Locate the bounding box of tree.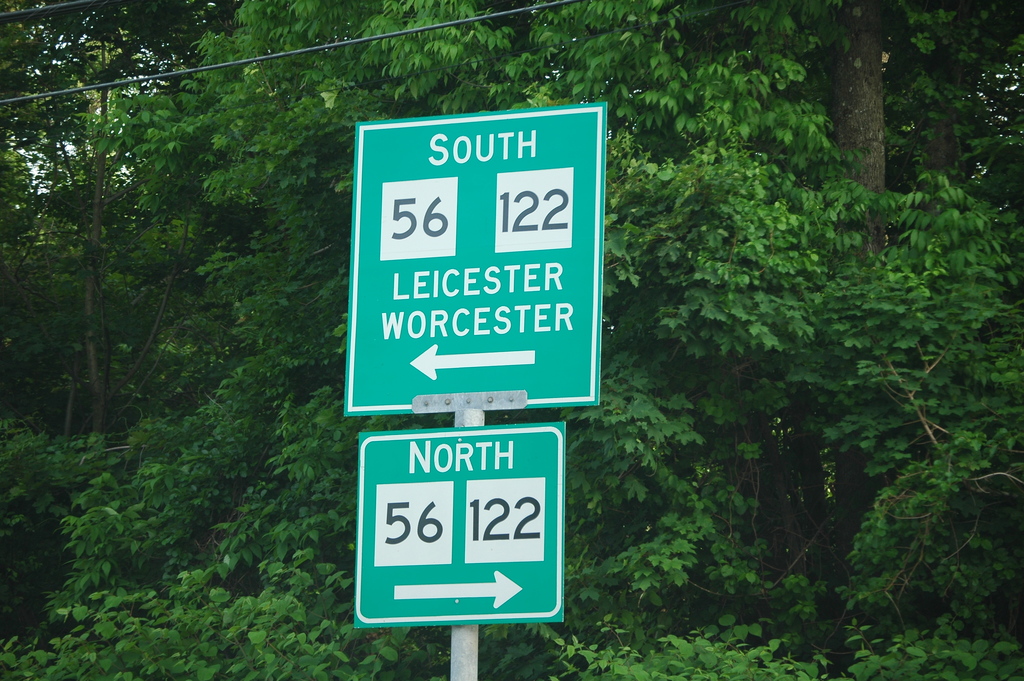
Bounding box: <bbox>507, 0, 834, 535</bbox>.
